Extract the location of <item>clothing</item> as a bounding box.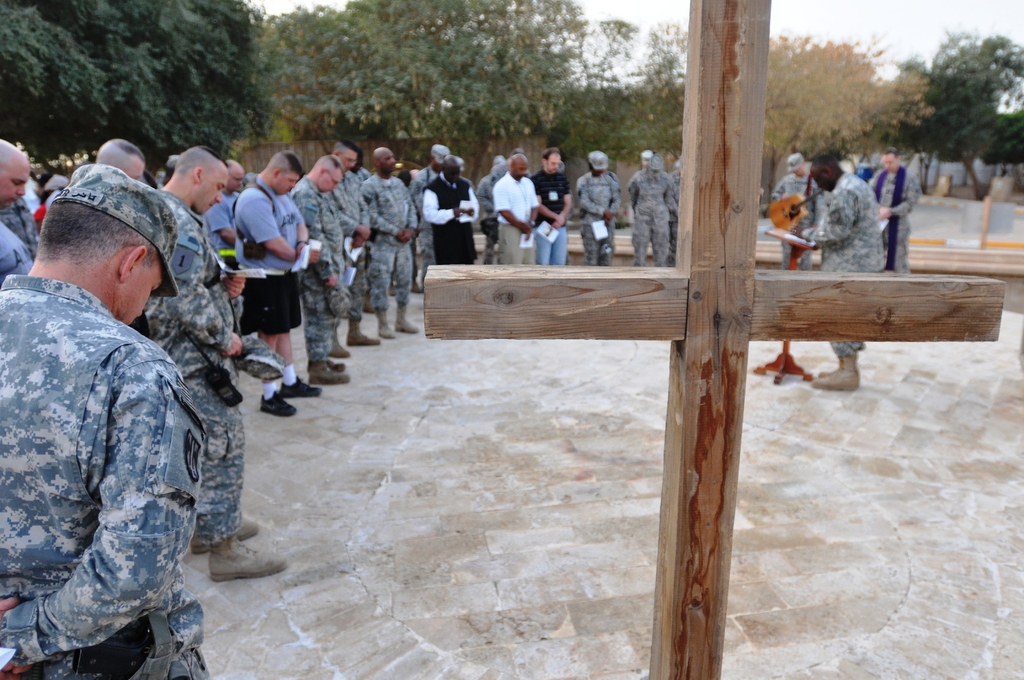
detection(473, 152, 502, 254).
